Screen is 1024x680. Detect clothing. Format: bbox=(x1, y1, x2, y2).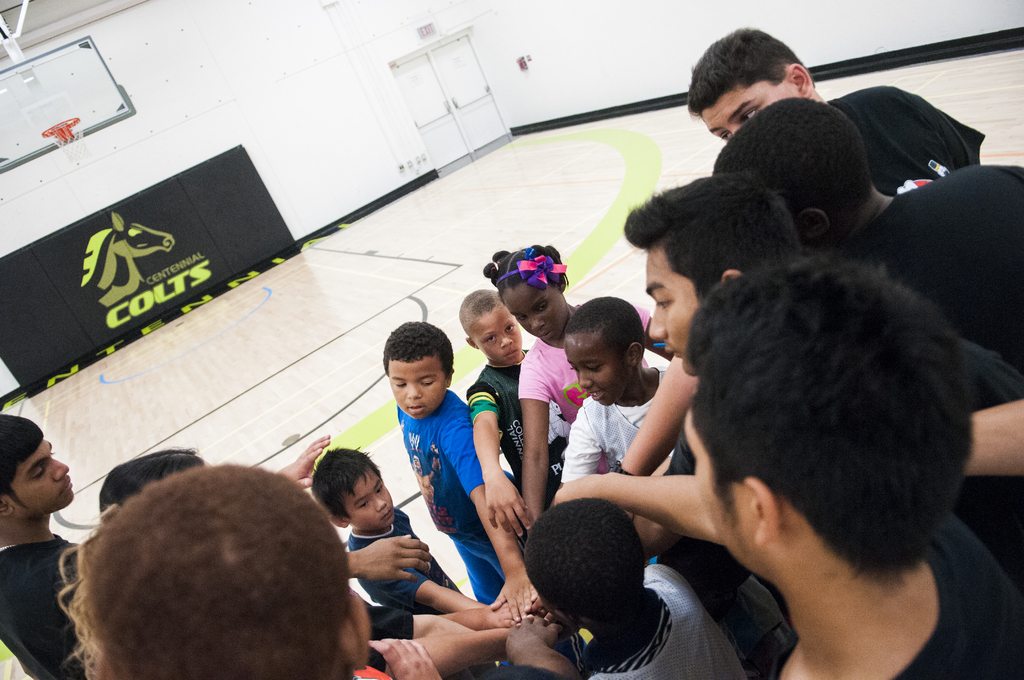
bbox=(556, 371, 659, 479).
